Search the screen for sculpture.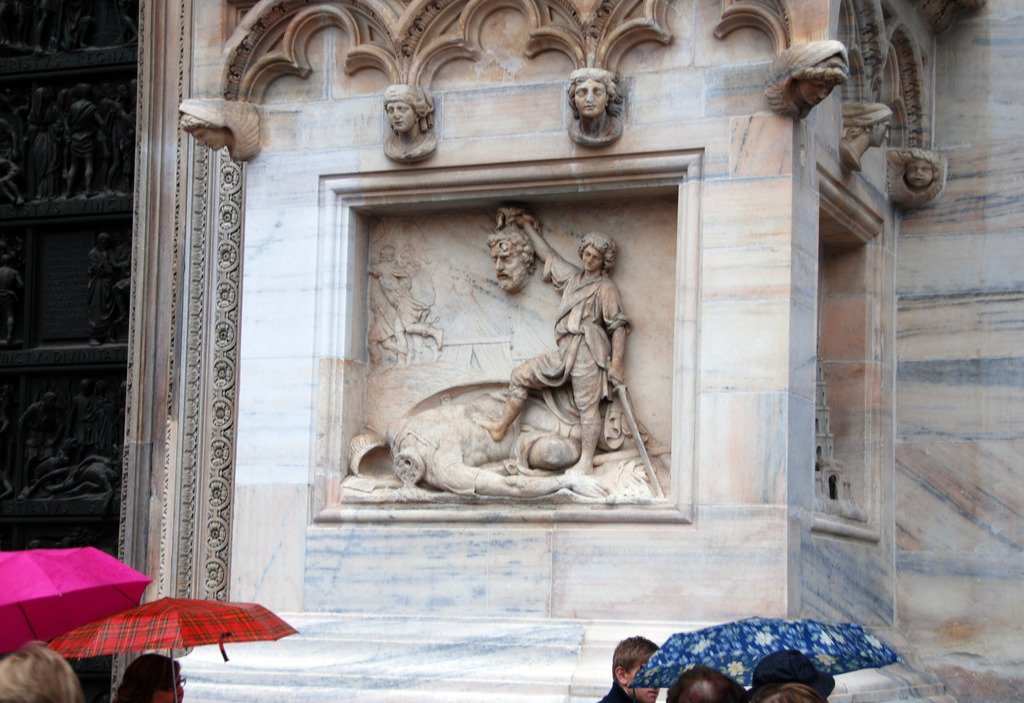
Found at bbox=(368, 241, 440, 359).
